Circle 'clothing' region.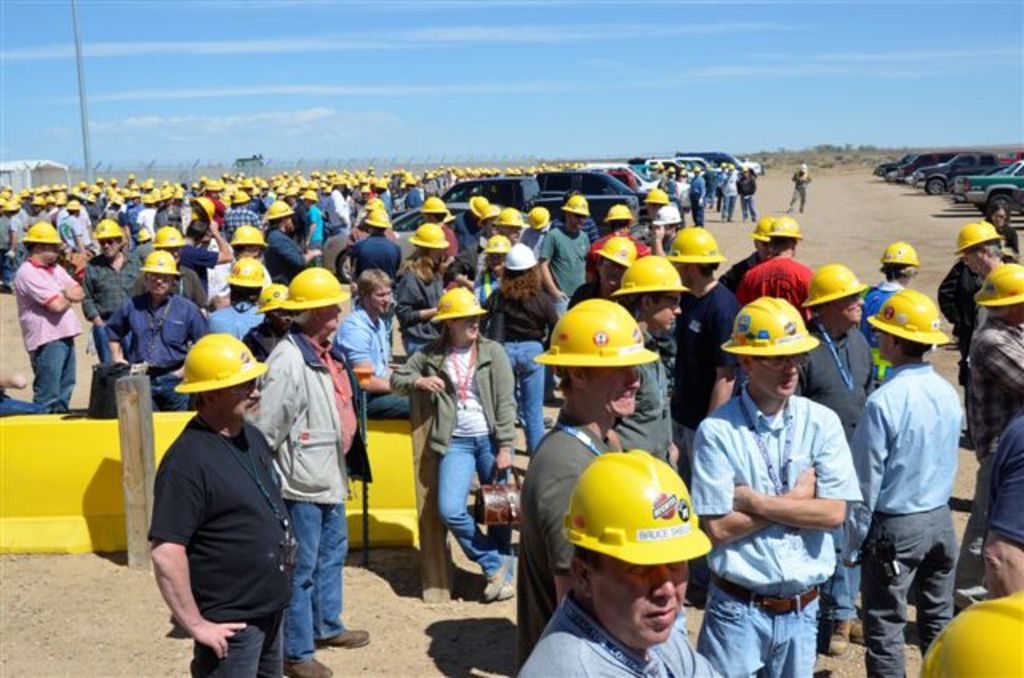
Region: (506, 331, 544, 441).
